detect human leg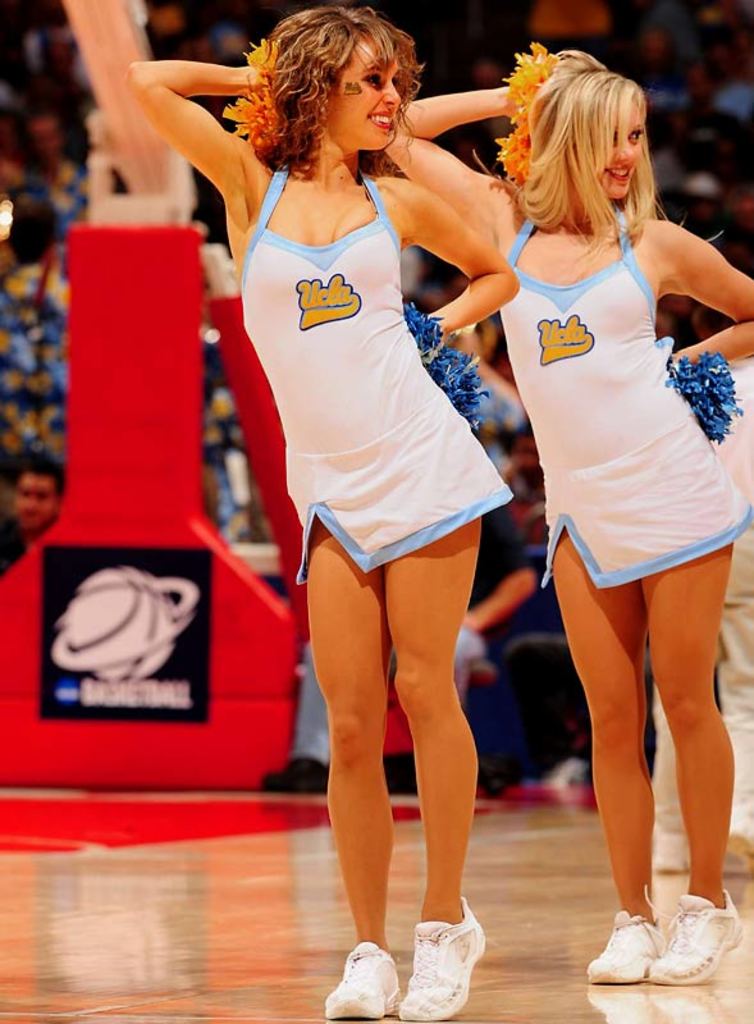
{"x1": 640, "y1": 504, "x2": 745, "y2": 986}
